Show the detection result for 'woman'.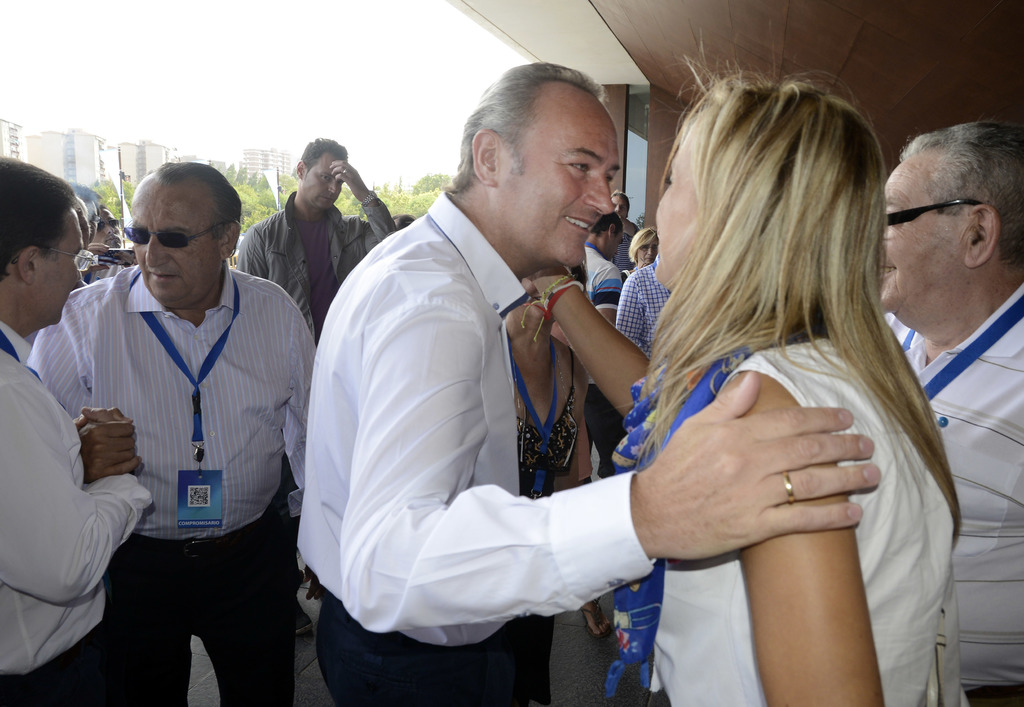
x1=497 y1=274 x2=596 y2=640.
